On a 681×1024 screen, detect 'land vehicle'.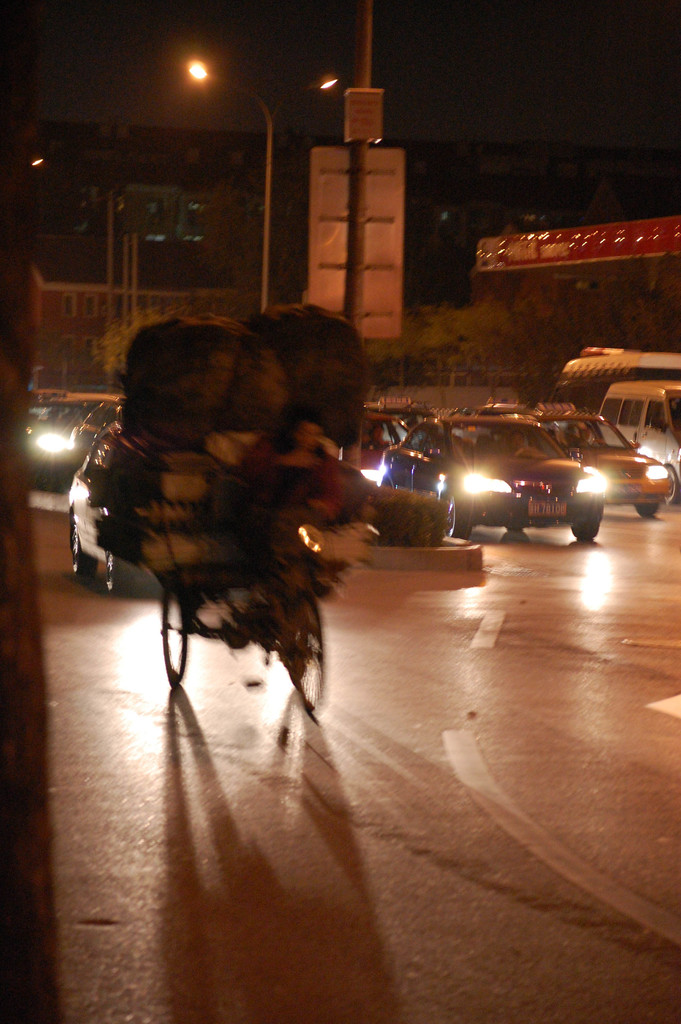
(x1=74, y1=435, x2=156, y2=593).
